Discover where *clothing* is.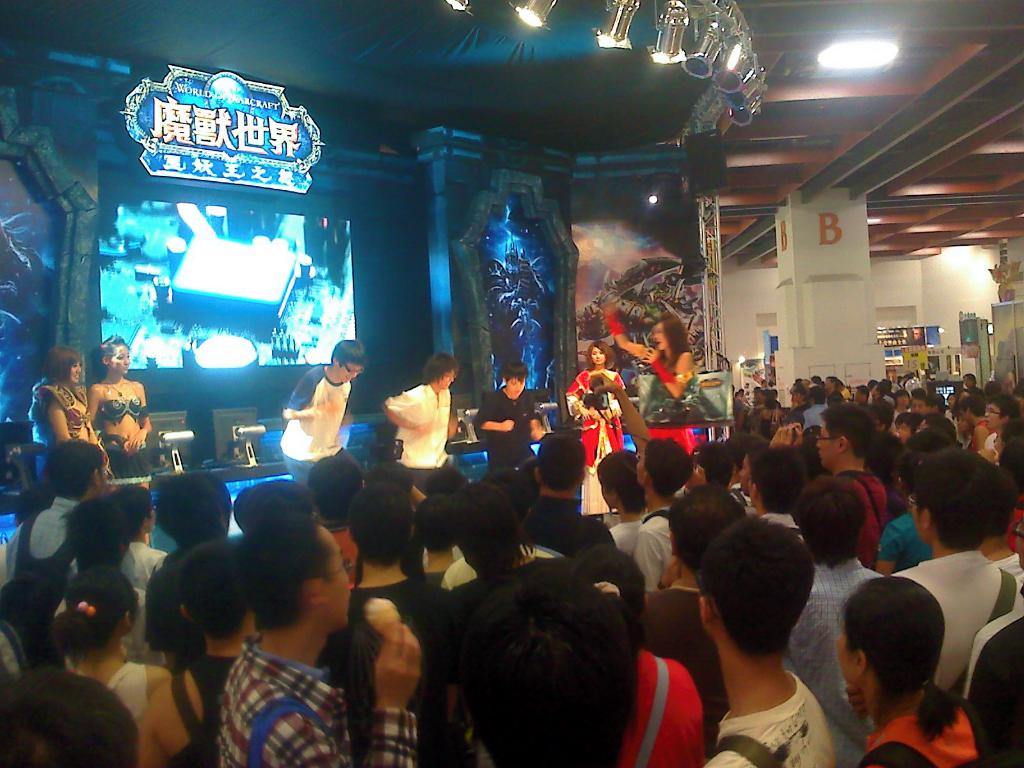
Discovered at [left=116, top=536, right=169, bottom=588].
